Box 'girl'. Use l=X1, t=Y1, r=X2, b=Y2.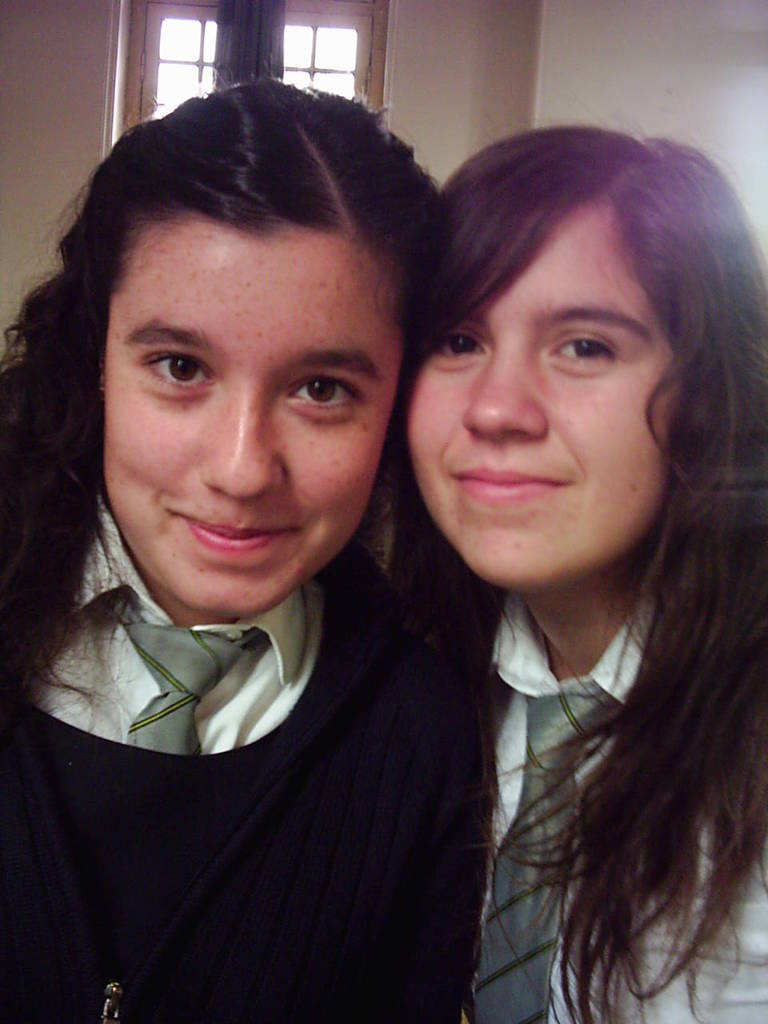
l=401, t=126, r=767, b=1022.
